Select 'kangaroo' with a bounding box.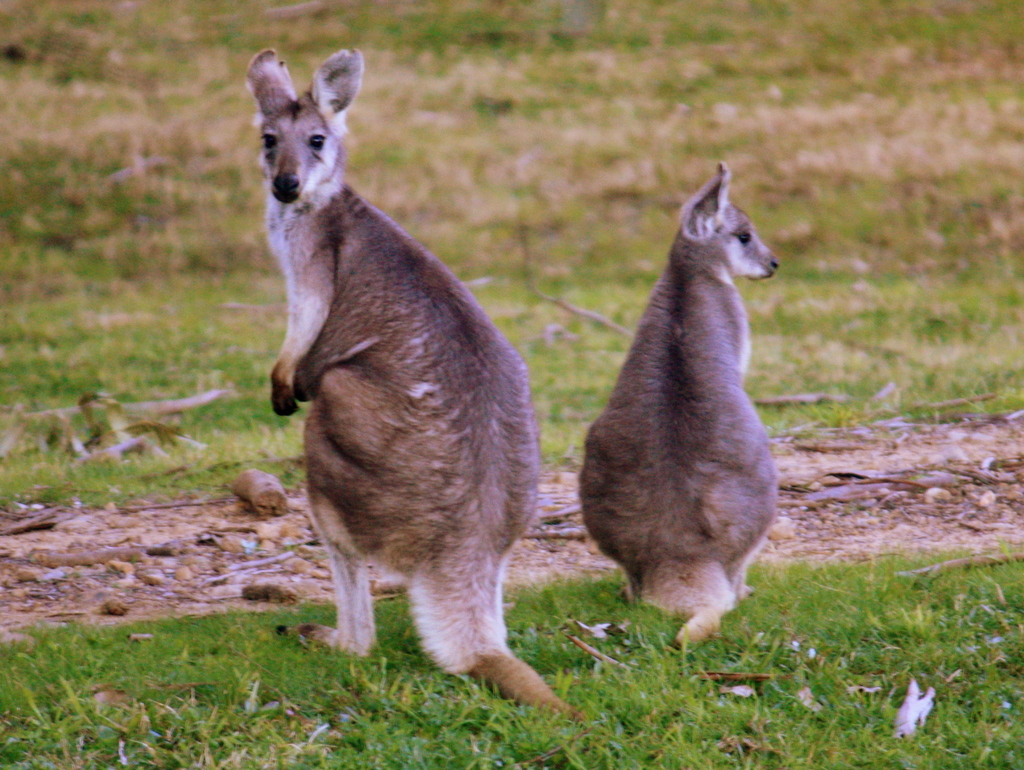
{"left": 241, "top": 52, "right": 580, "bottom": 727}.
